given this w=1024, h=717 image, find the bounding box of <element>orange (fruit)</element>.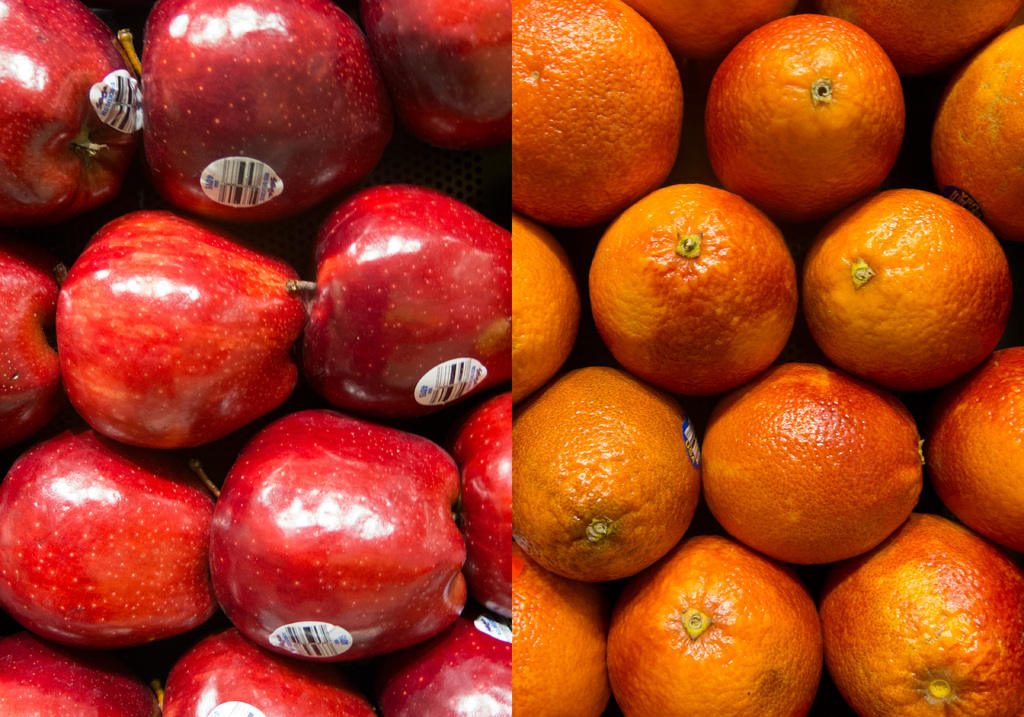
l=508, t=220, r=569, b=415.
